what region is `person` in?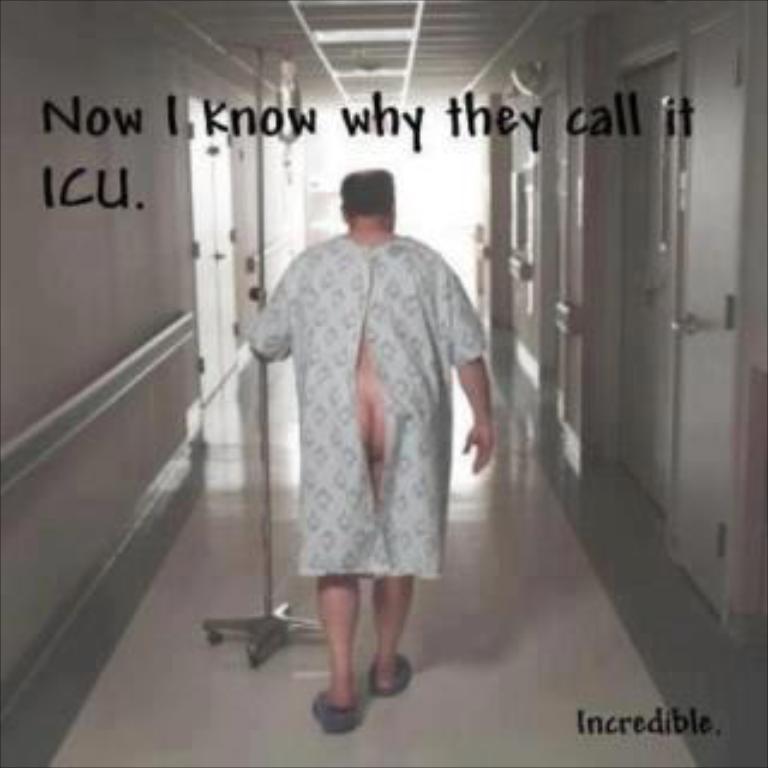
select_region(238, 168, 504, 730).
